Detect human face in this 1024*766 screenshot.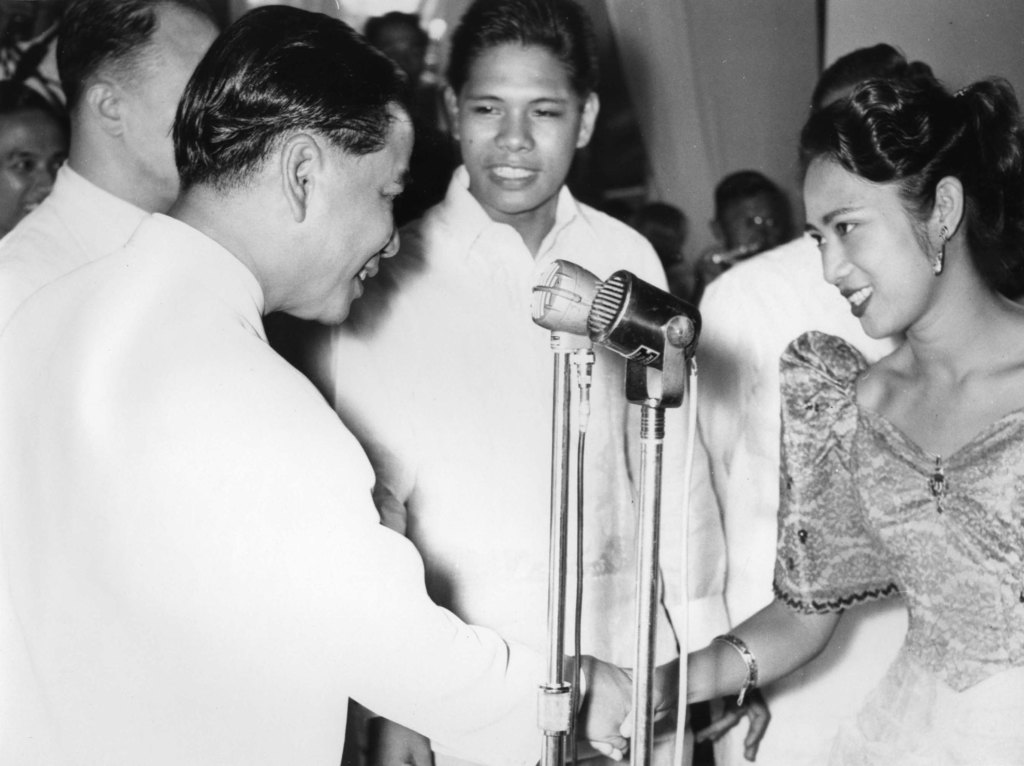
Detection: rect(807, 156, 936, 339).
